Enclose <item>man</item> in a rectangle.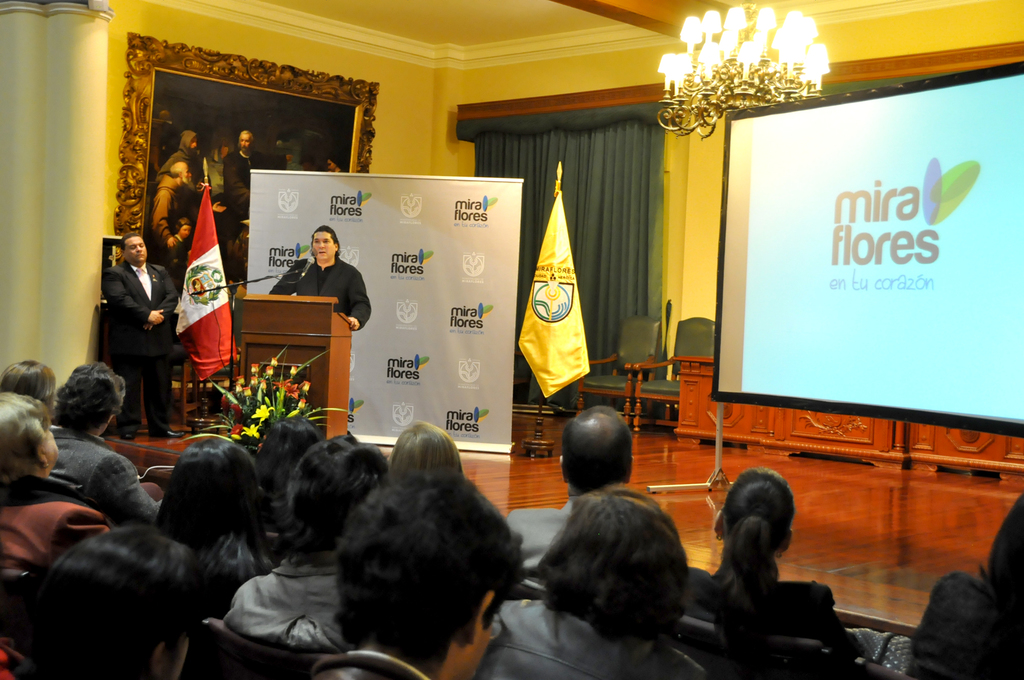
<region>151, 159, 225, 250</region>.
